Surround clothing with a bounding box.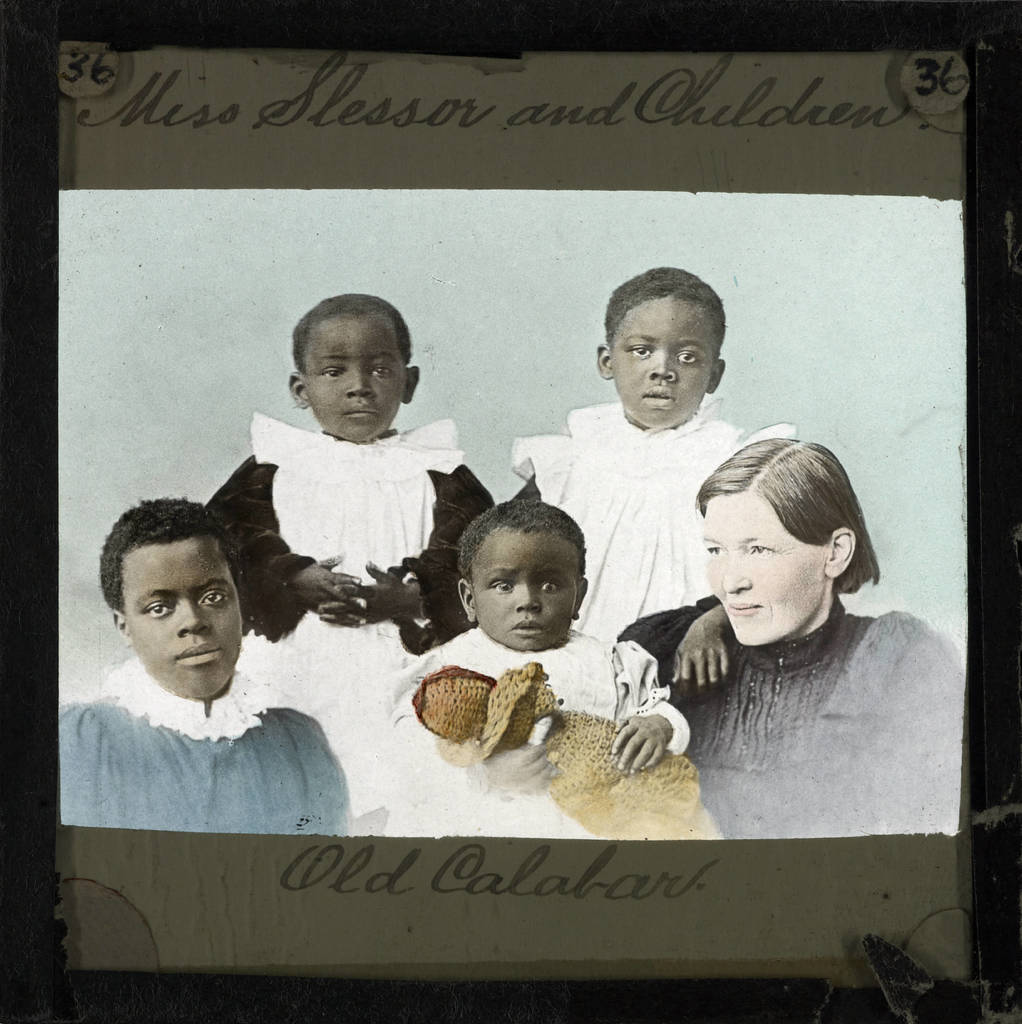
rect(197, 410, 492, 829).
